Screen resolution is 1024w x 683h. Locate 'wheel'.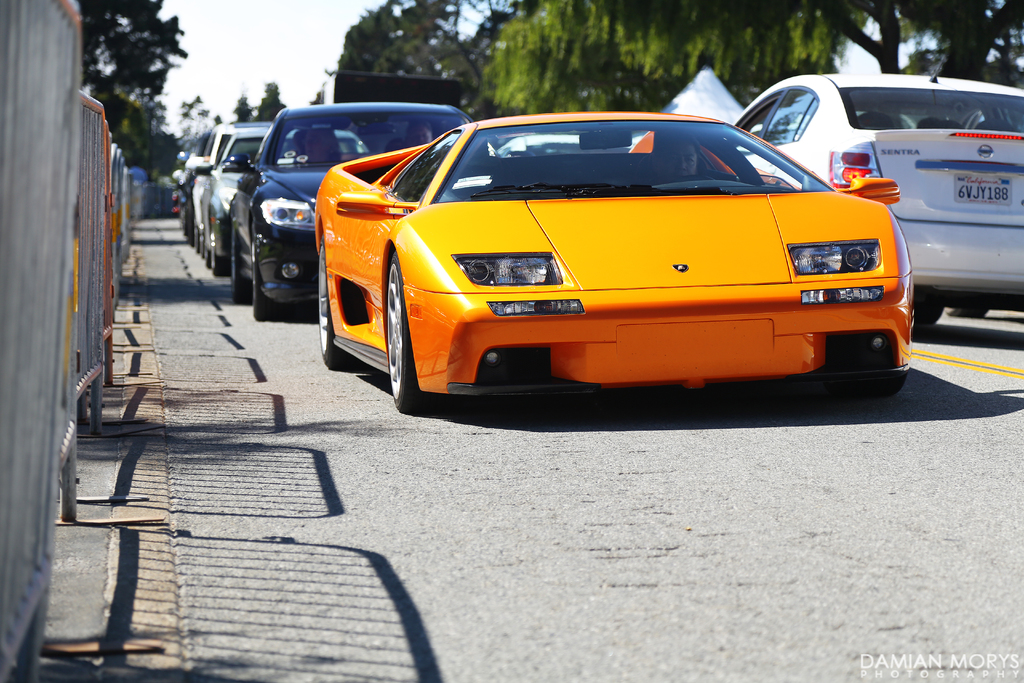
680/174/712/181.
